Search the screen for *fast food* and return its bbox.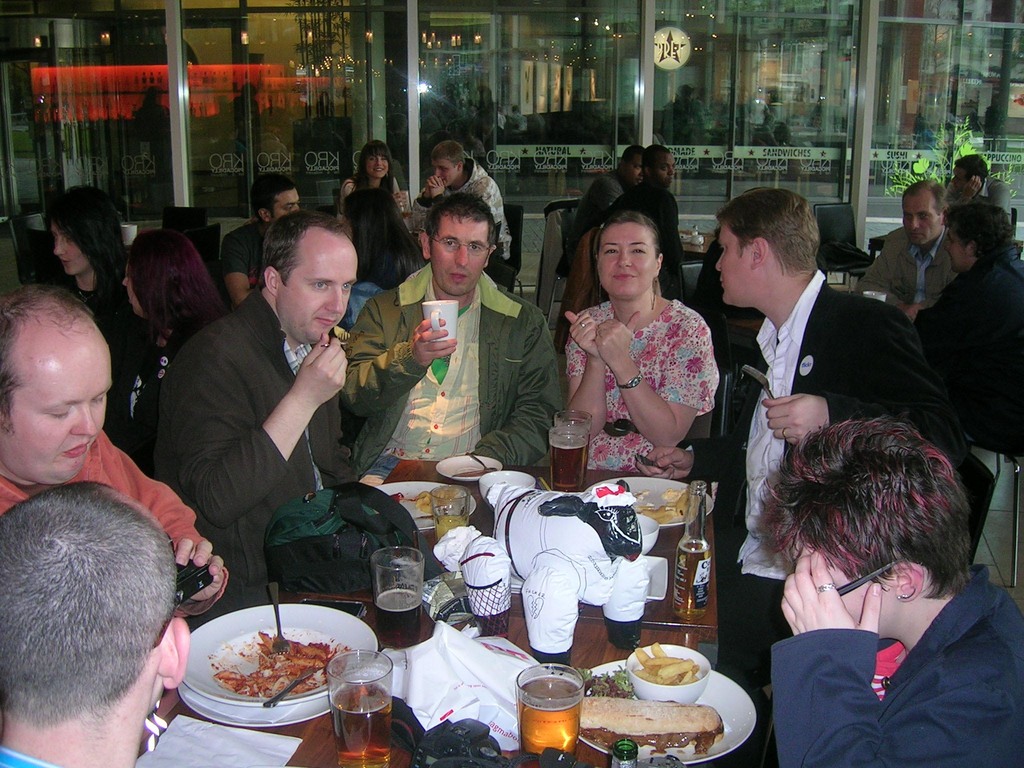
Found: 623/481/692/532.
